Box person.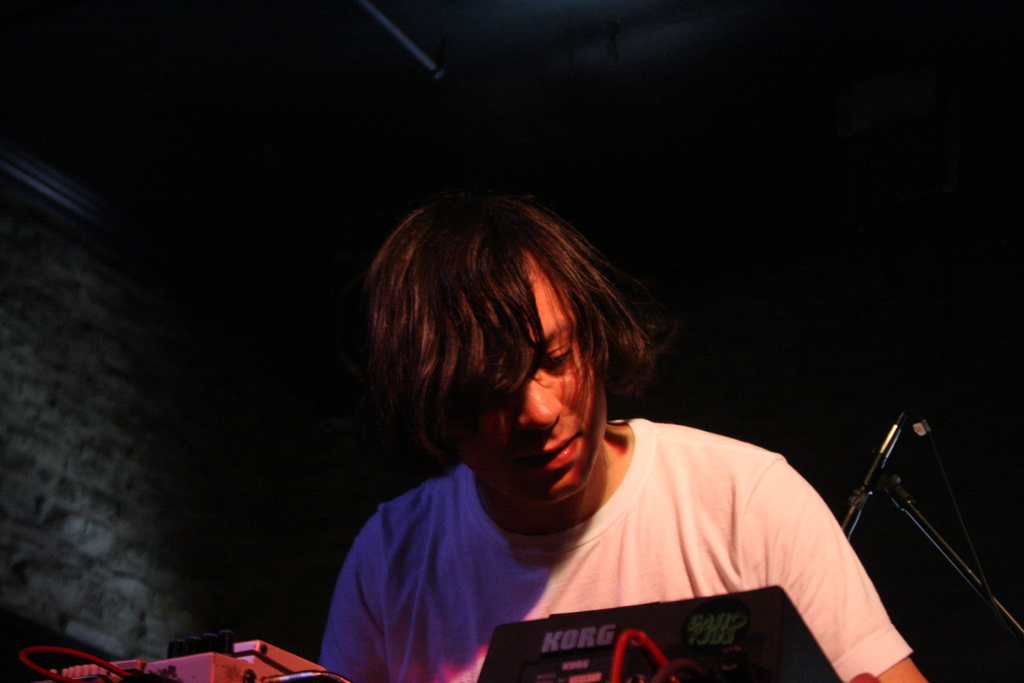
BBox(295, 161, 904, 673).
